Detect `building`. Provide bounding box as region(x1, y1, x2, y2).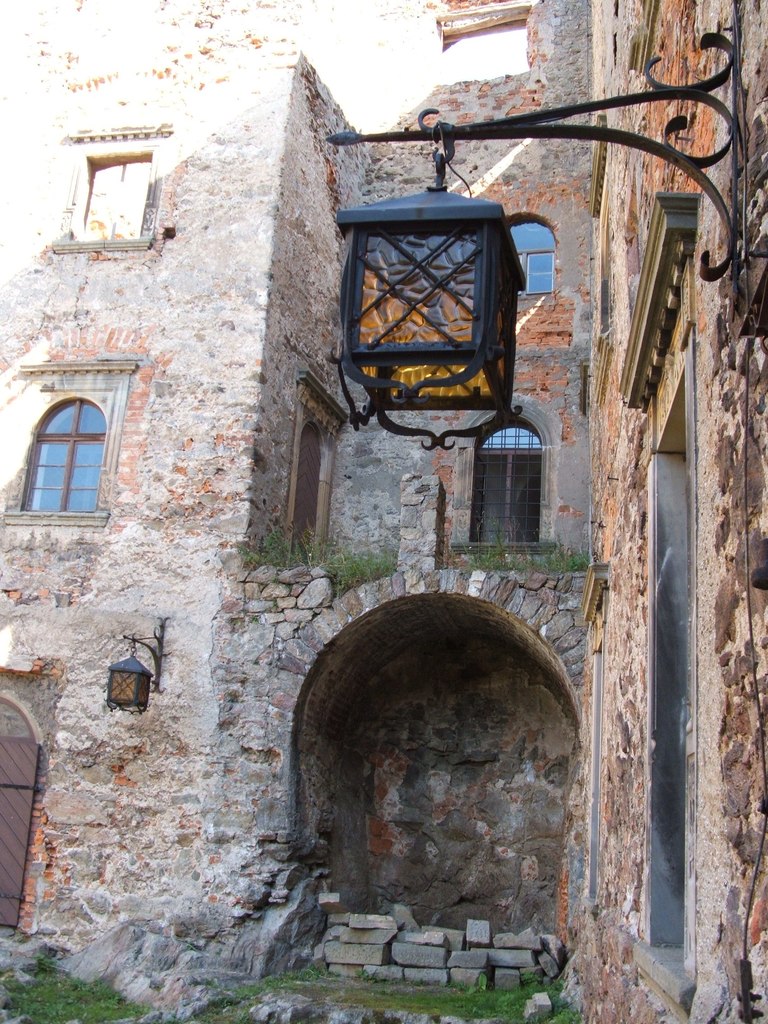
region(0, 0, 767, 1023).
